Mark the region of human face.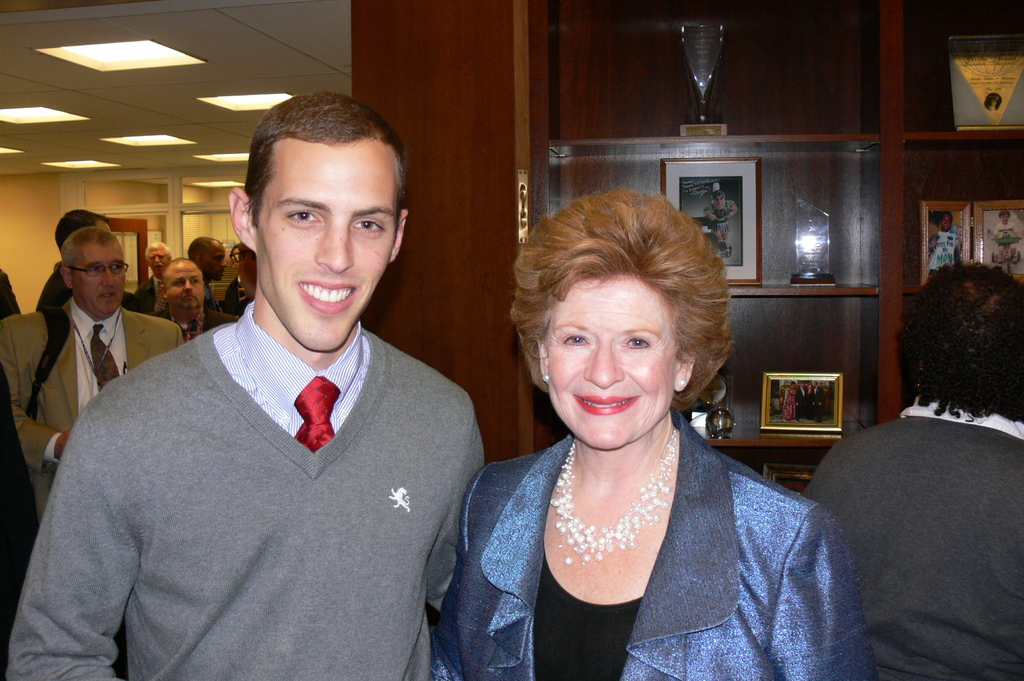
Region: x1=253 y1=136 x2=397 y2=348.
